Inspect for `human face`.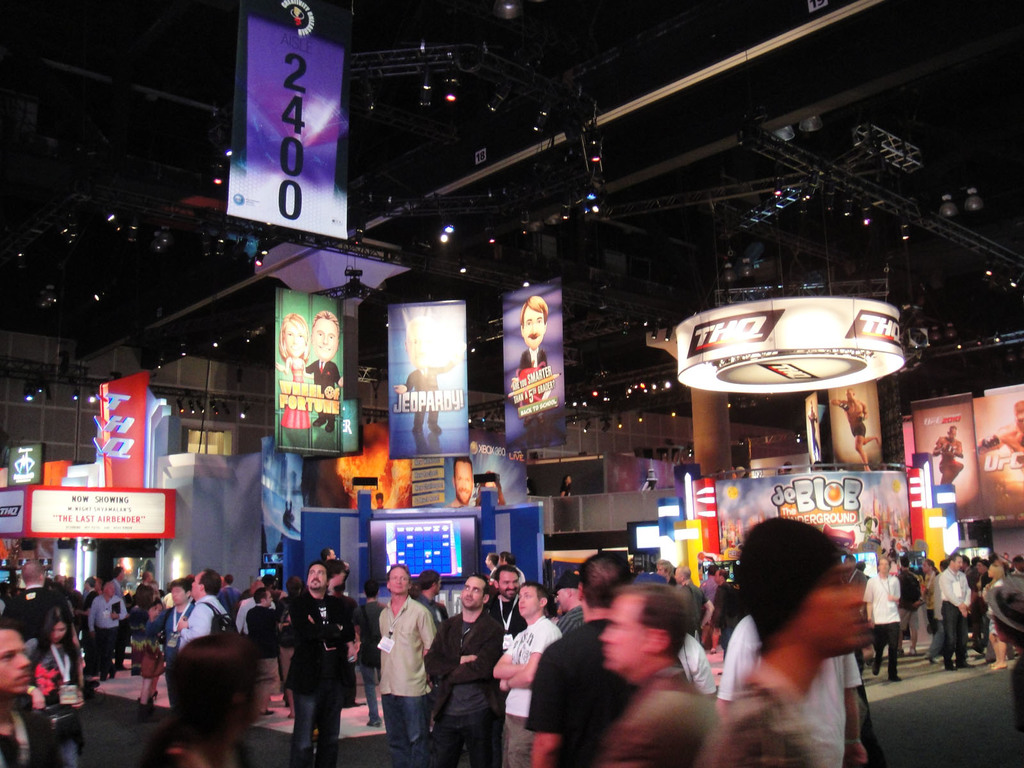
Inspection: (1014,406,1023,431).
